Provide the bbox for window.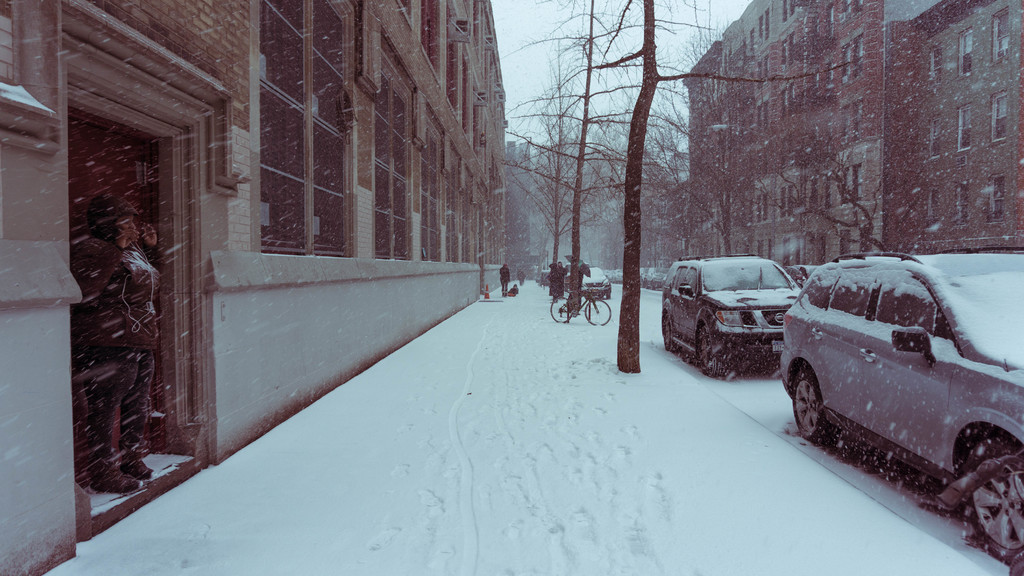
detection(925, 193, 938, 221).
